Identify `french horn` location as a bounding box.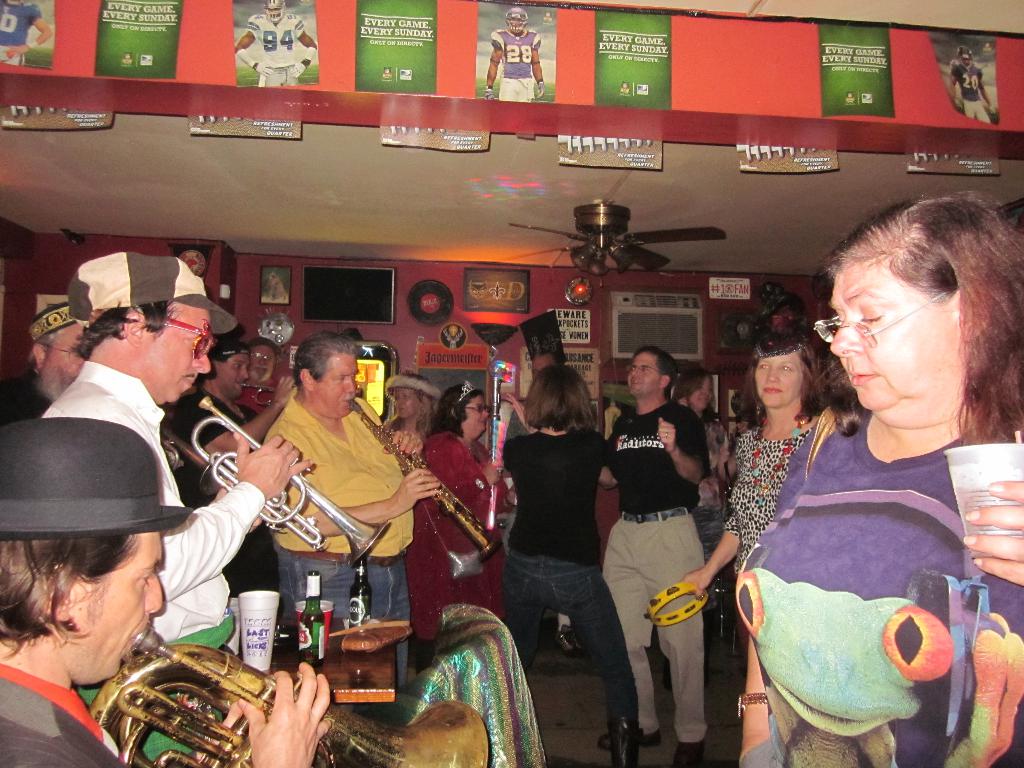
90,621,497,767.
